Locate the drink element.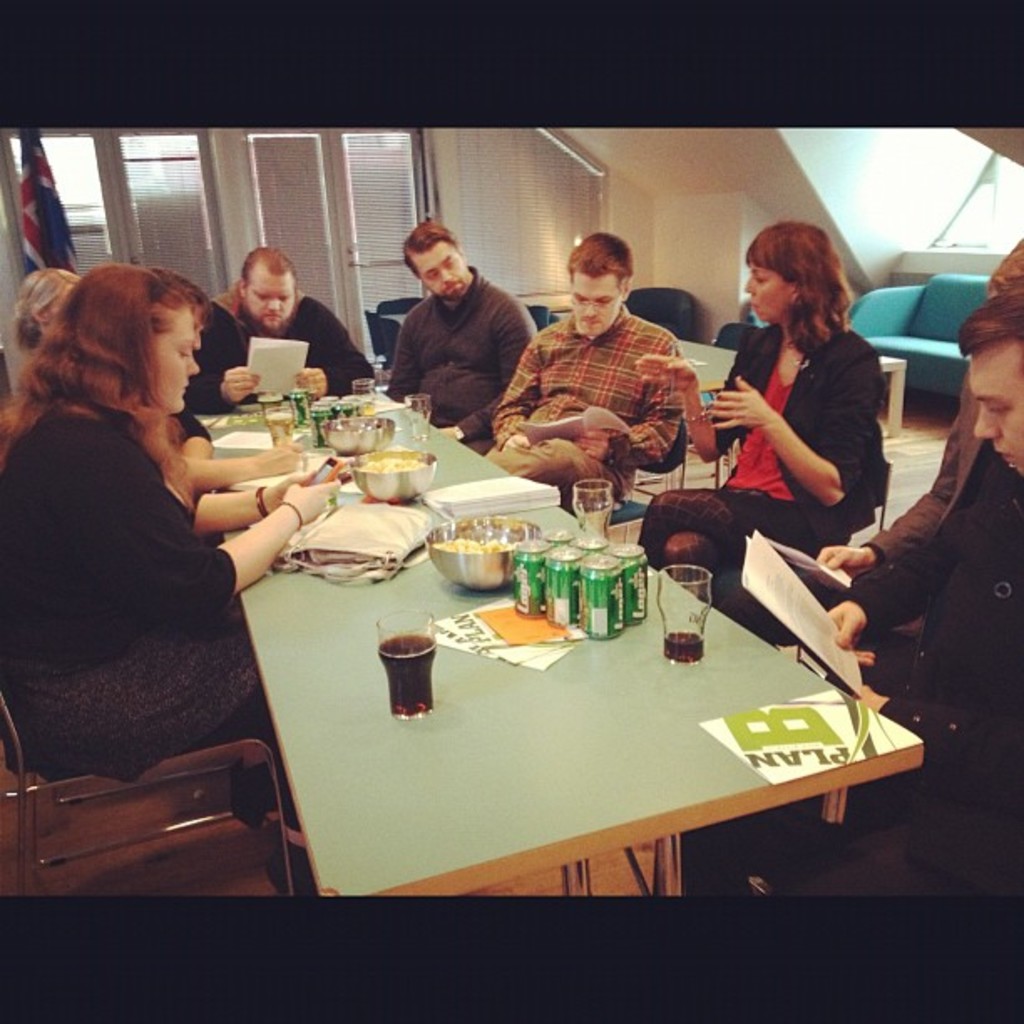
Element bbox: l=664, t=634, r=704, b=668.
